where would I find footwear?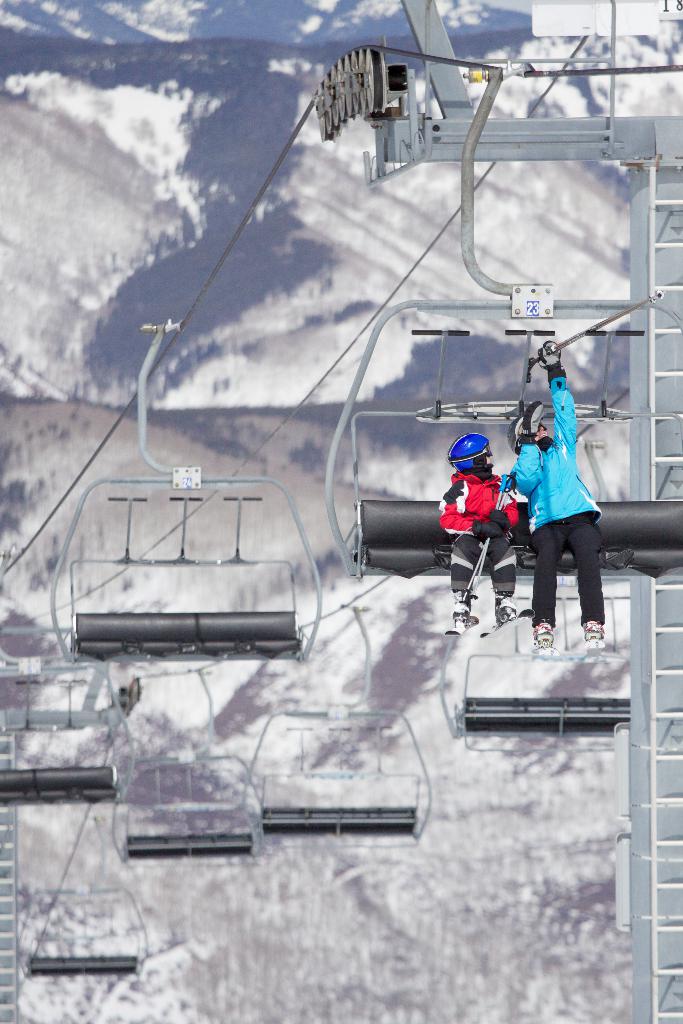
At locate(452, 594, 473, 629).
